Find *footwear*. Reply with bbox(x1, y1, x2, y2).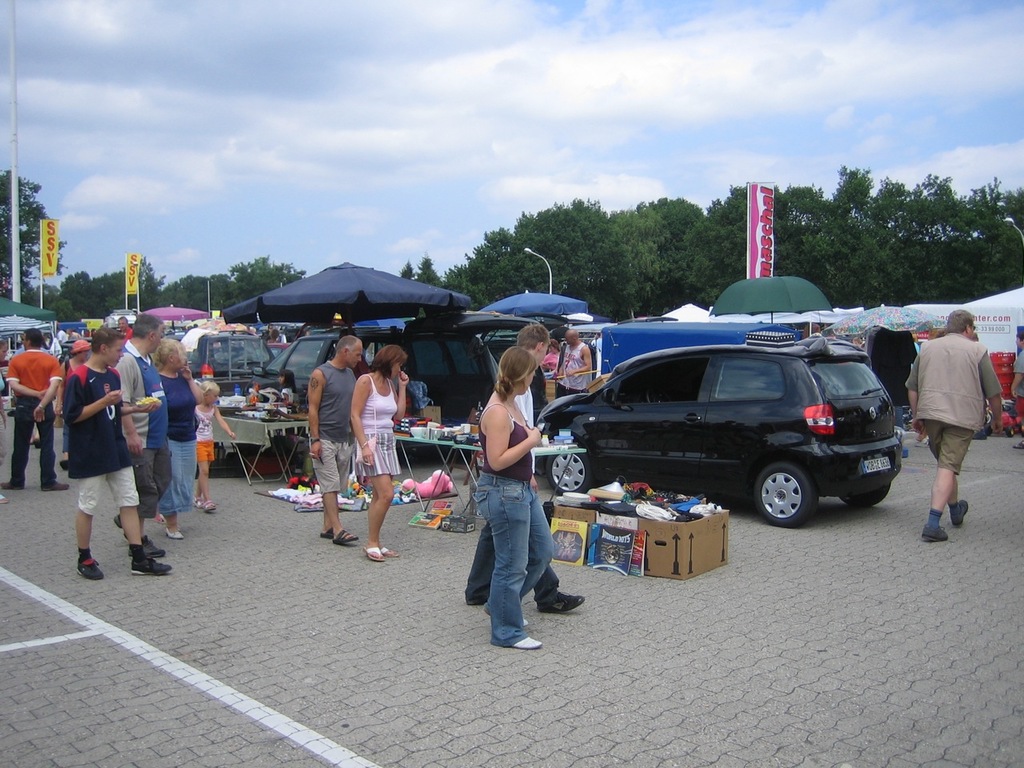
bbox(922, 527, 946, 543).
